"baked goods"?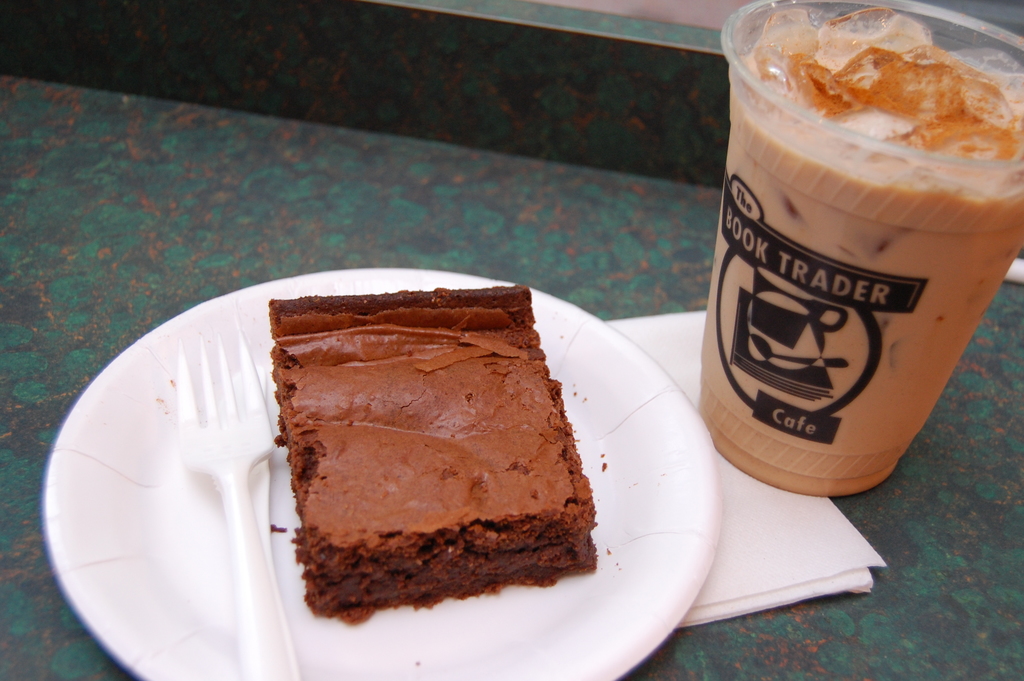
select_region(263, 272, 609, 623)
